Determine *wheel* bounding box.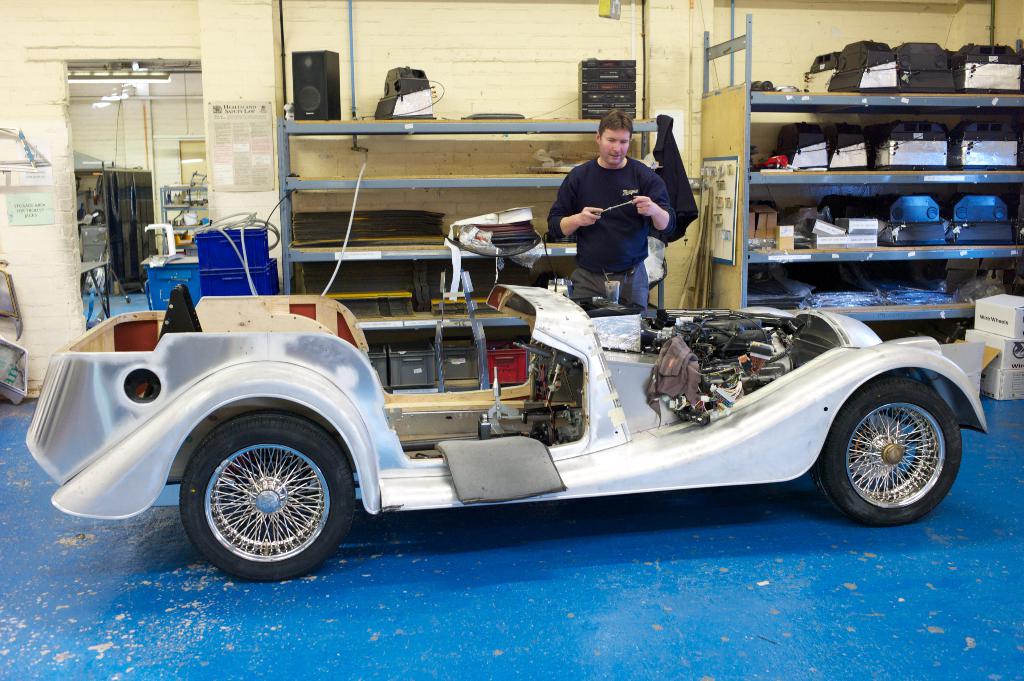
Determined: bbox=(170, 424, 355, 579).
